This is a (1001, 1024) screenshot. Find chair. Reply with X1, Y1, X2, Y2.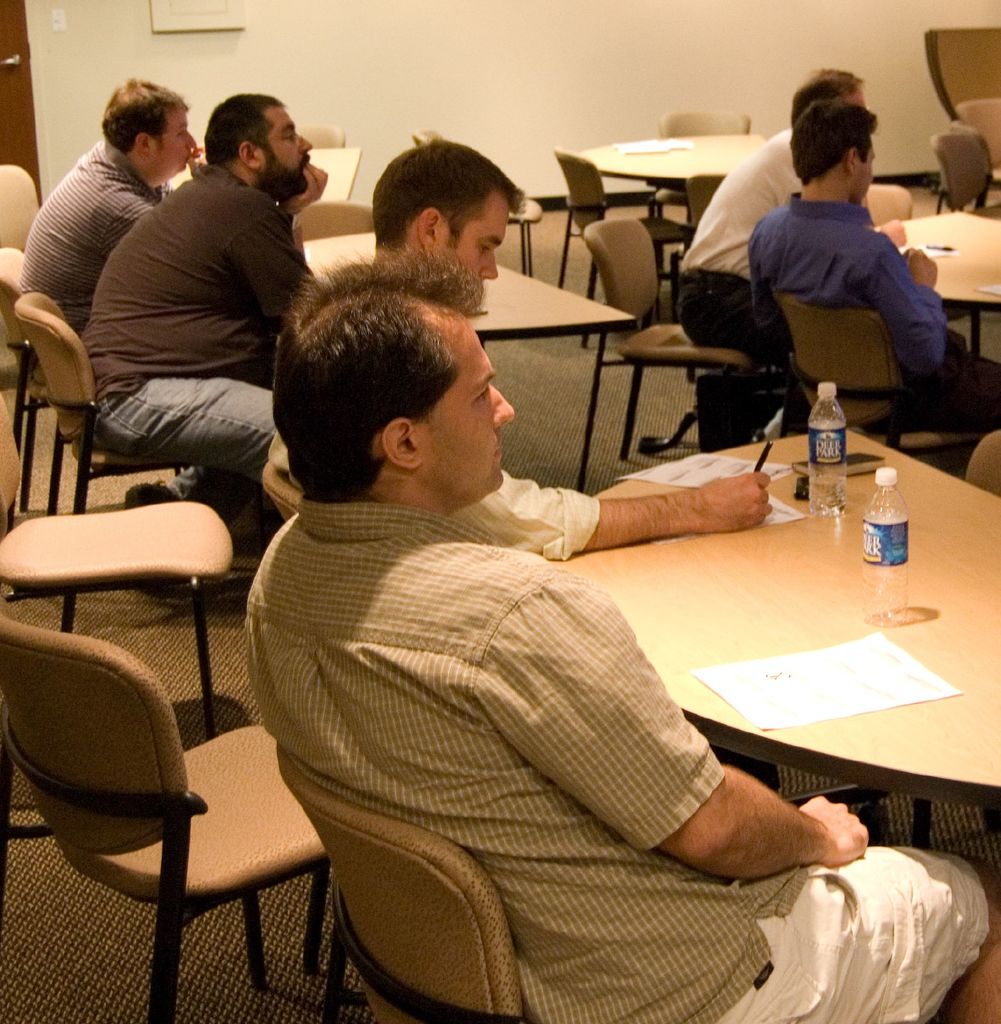
956, 97, 1000, 198.
